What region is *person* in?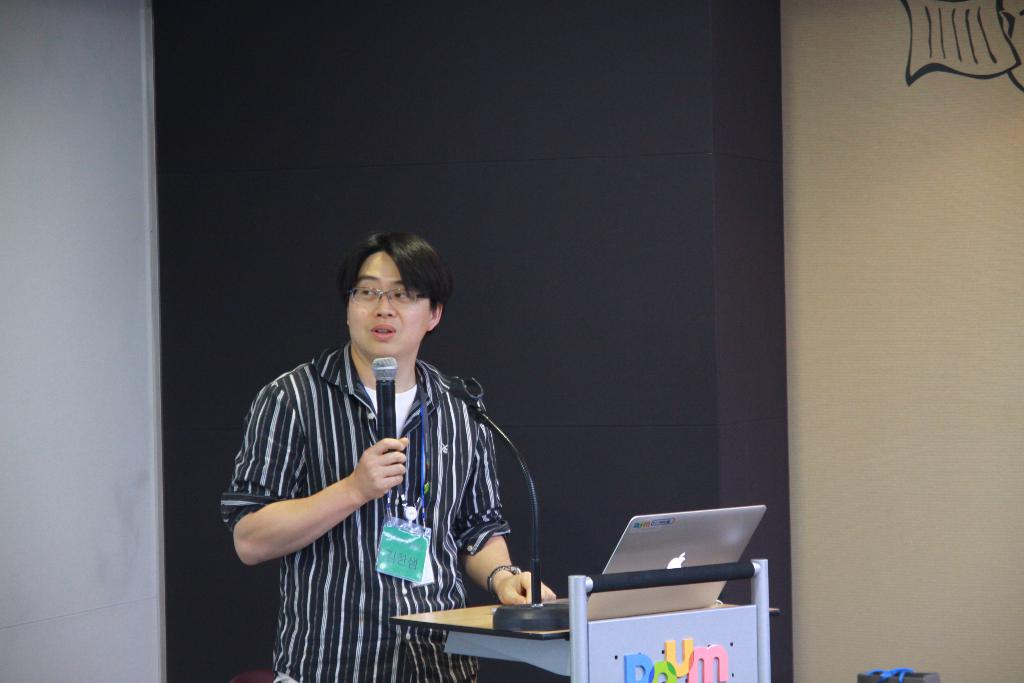
[x1=229, y1=217, x2=525, y2=664].
